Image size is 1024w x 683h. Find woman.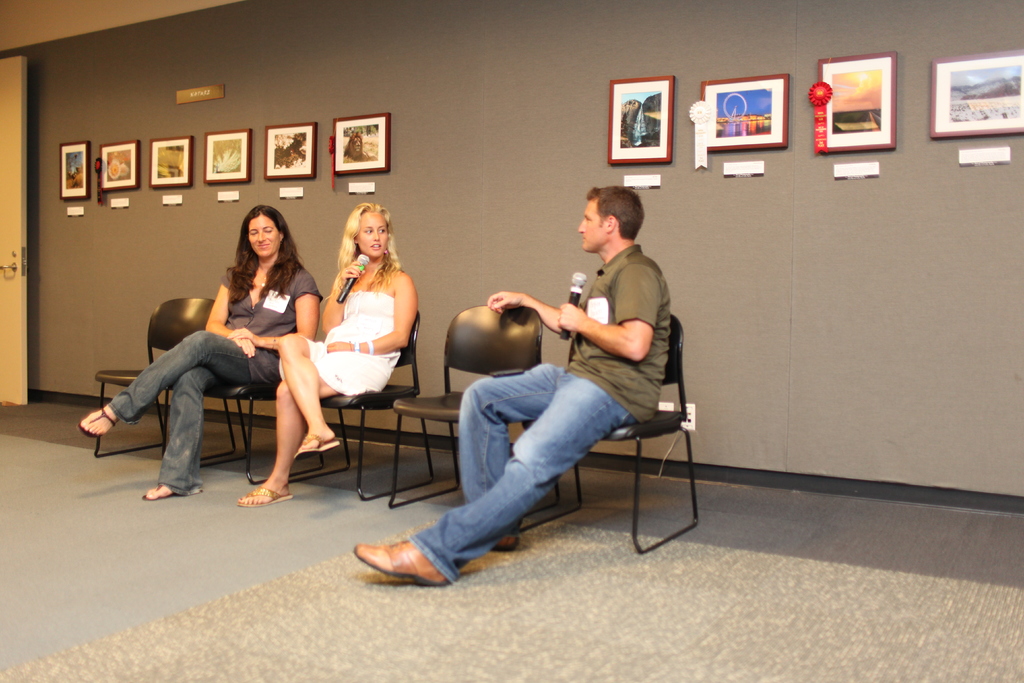
bbox(120, 190, 314, 510).
